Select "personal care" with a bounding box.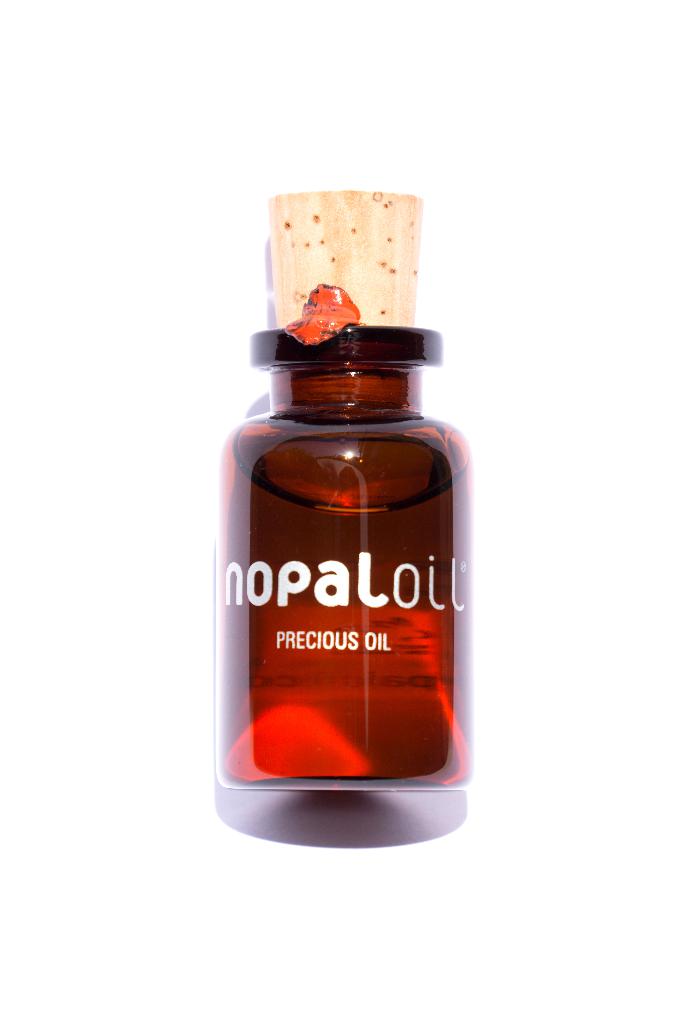
box=[219, 188, 443, 797].
